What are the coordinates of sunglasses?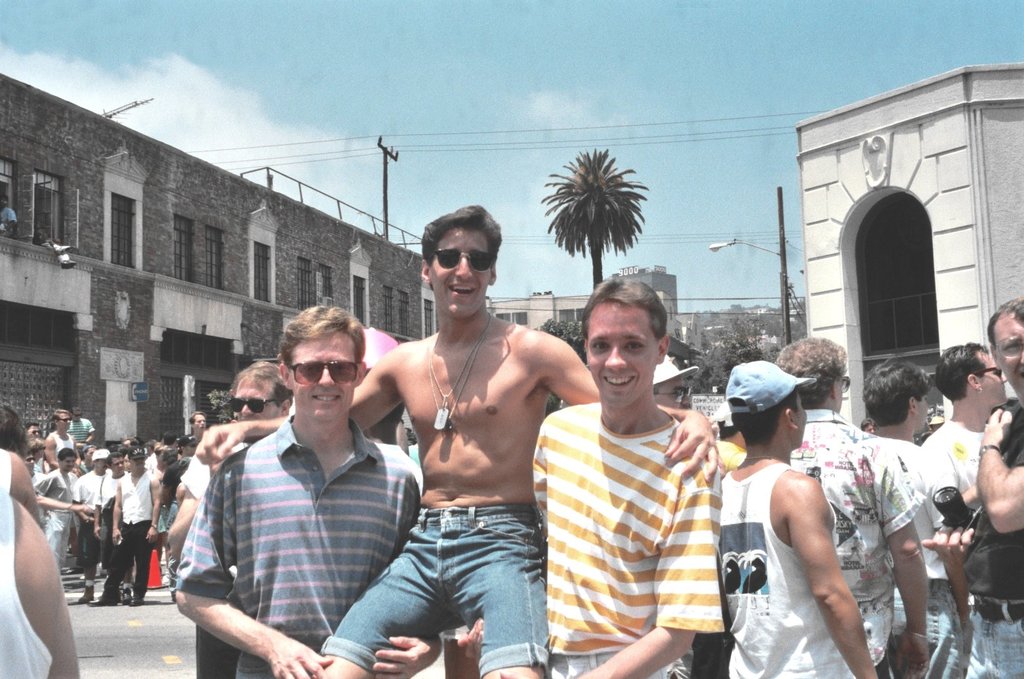
227, 396, 282, 414.
